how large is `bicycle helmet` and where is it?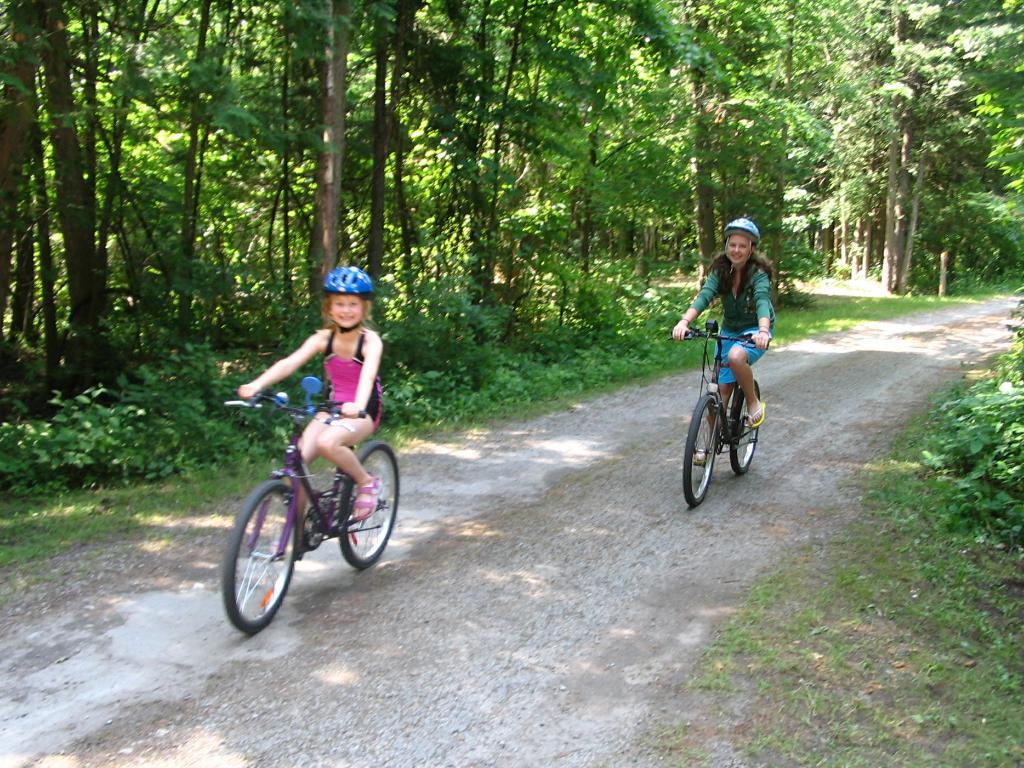
Bounding box: Rect(724, 213, 758, 239).
